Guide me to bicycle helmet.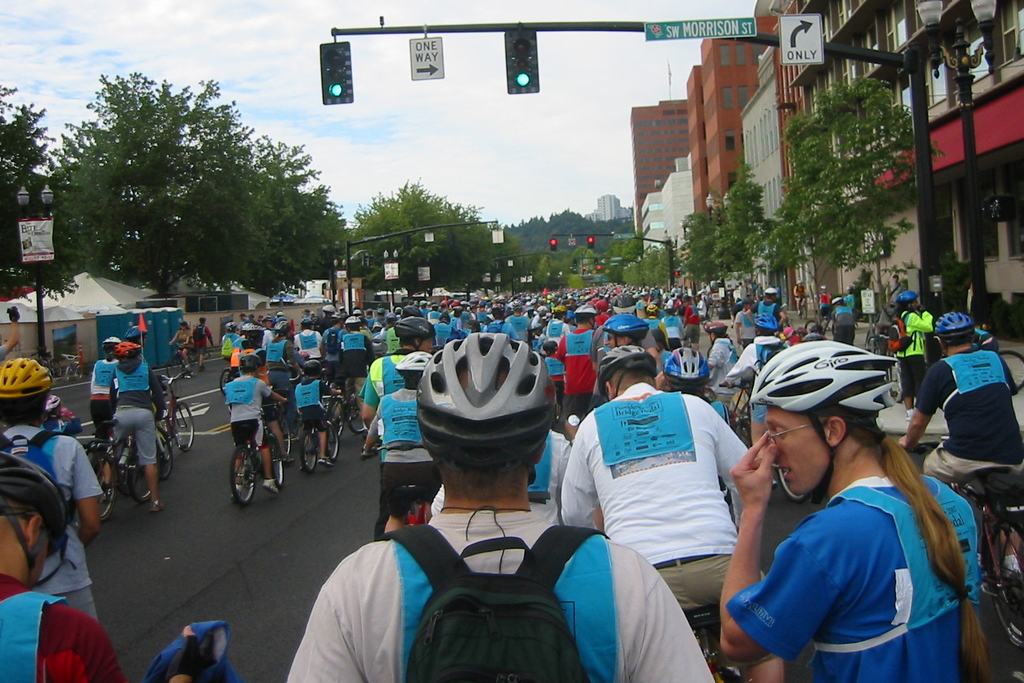
Guidance: 225:323:234:331.
